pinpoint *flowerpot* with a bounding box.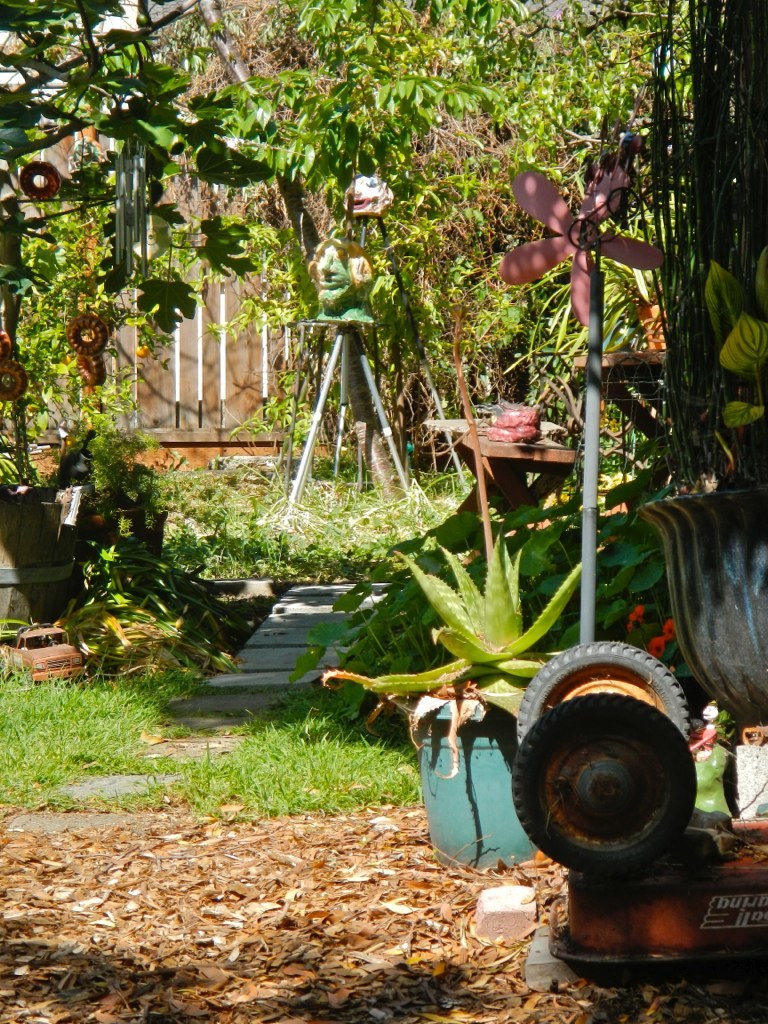
[x1=641, y1=480, x2=767, y2=718].
